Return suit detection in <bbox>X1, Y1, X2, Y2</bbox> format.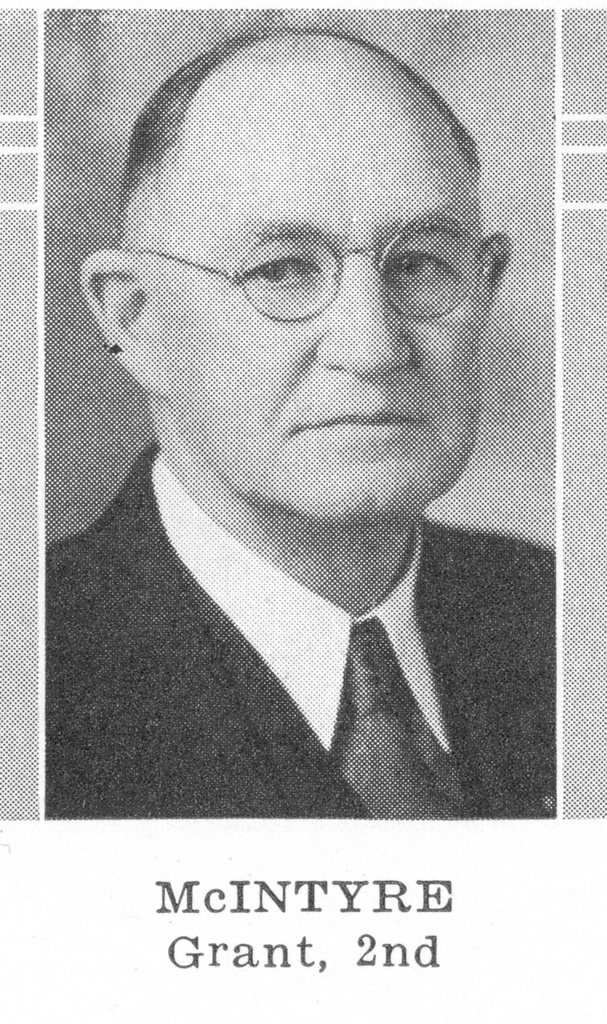
<bbox>49, 419, 502, 804</bbox>.
